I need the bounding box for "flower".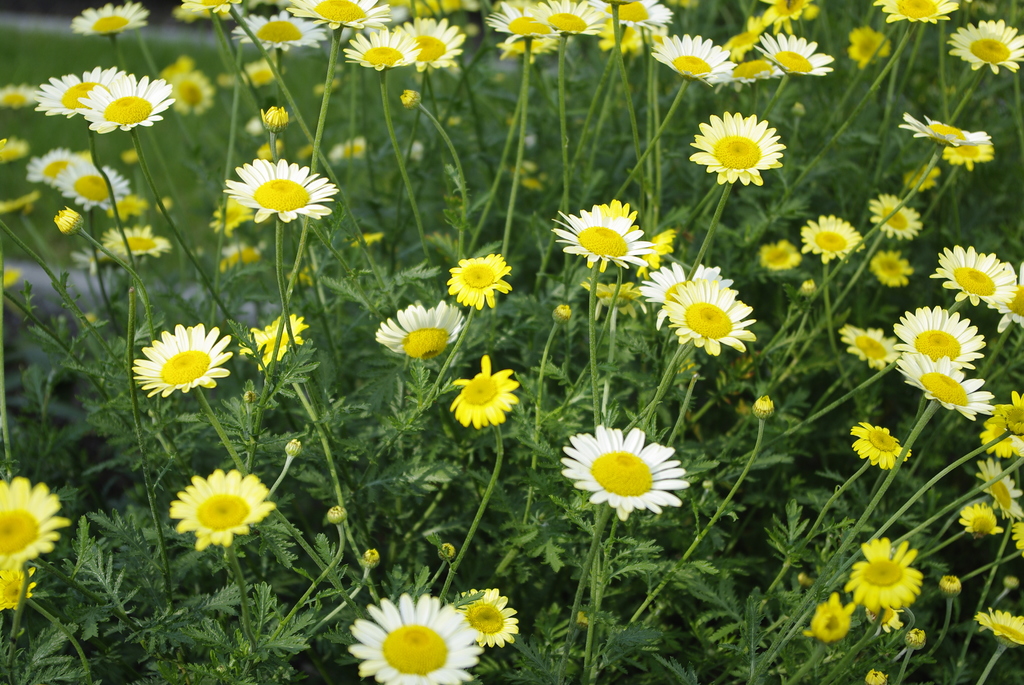
Here it is: {"x1": 902, "y1": 160, "x2": 943, "y2": 200}.
